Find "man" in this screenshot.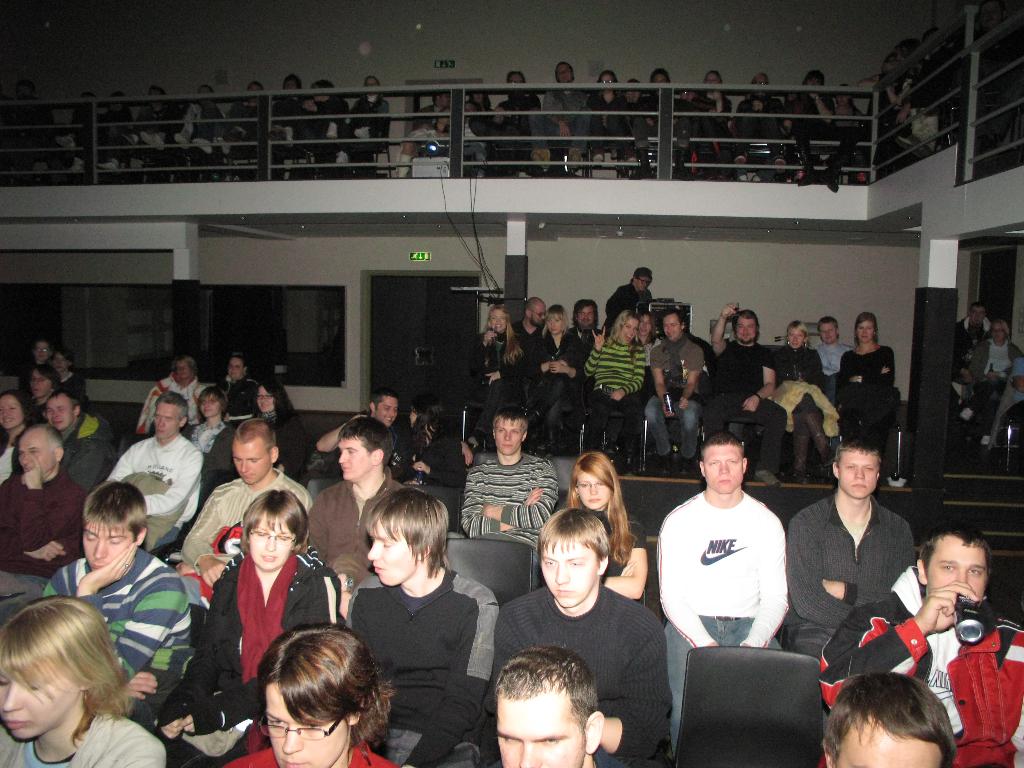
The bounding box for "man" is left=39, top=486, right=193, bottom=719.
